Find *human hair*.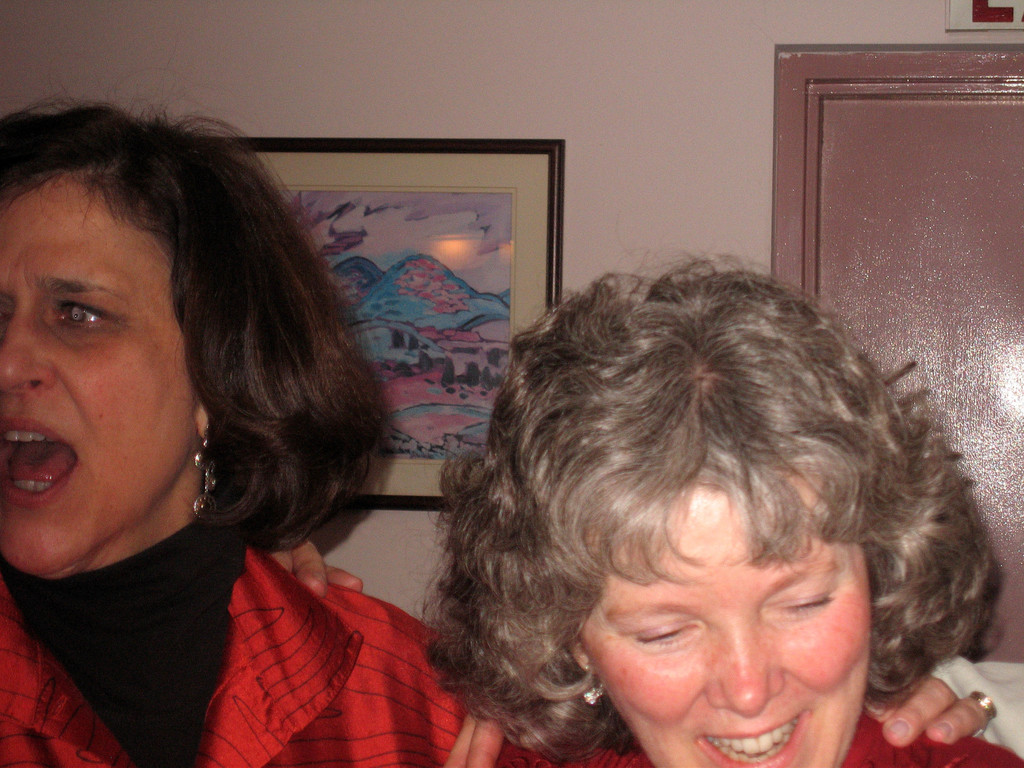
box(0, 98, 390, 547).
